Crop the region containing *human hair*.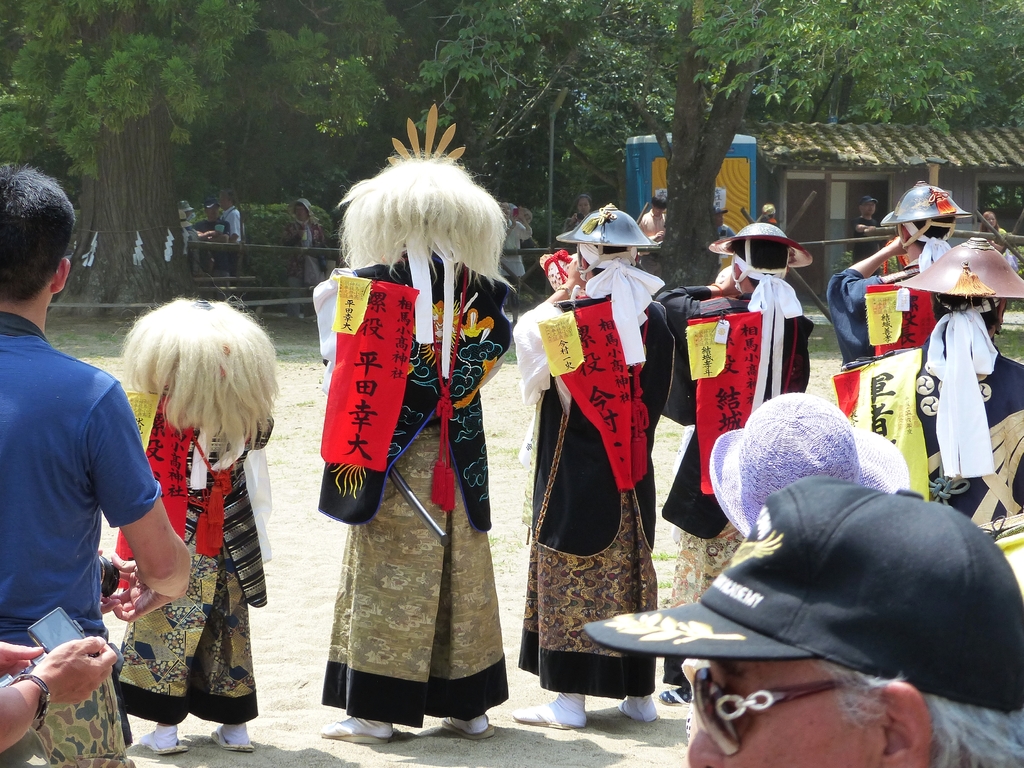
Crop region: locate(0, 165, 77, 304).
